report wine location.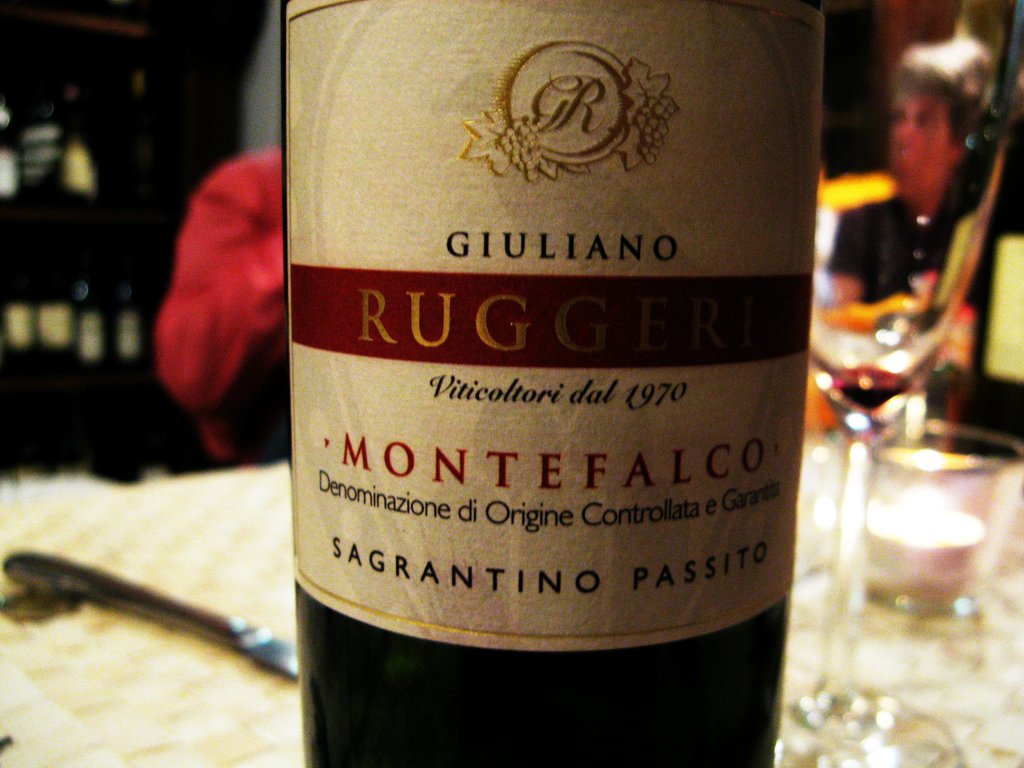
Report: 233:14:810:735.
